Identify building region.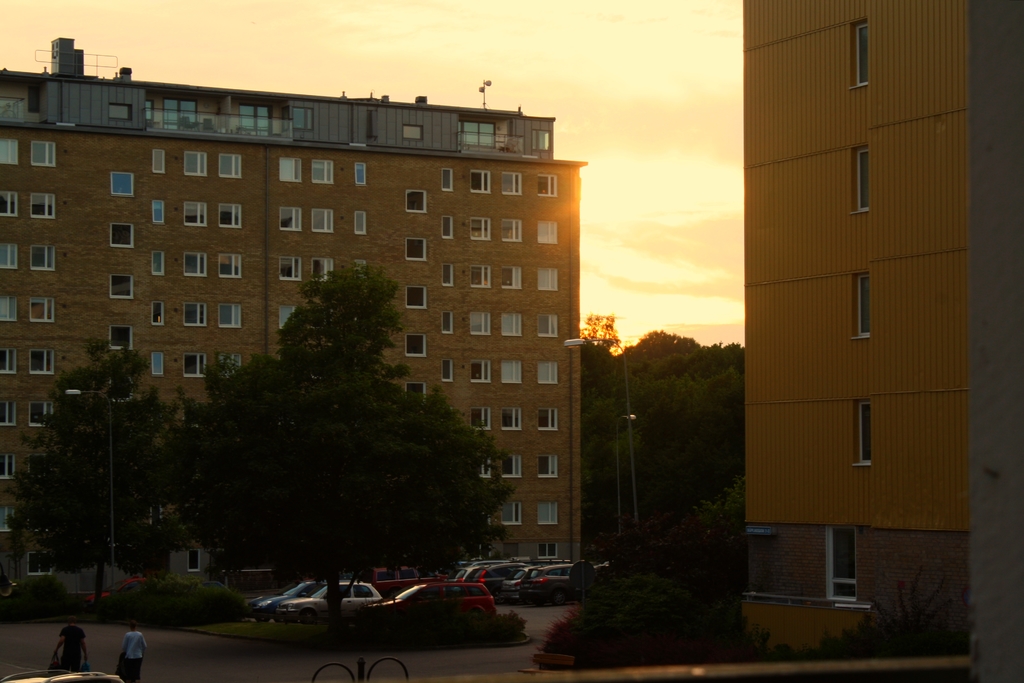
Region: crop(741, 0, 1023, 682).
